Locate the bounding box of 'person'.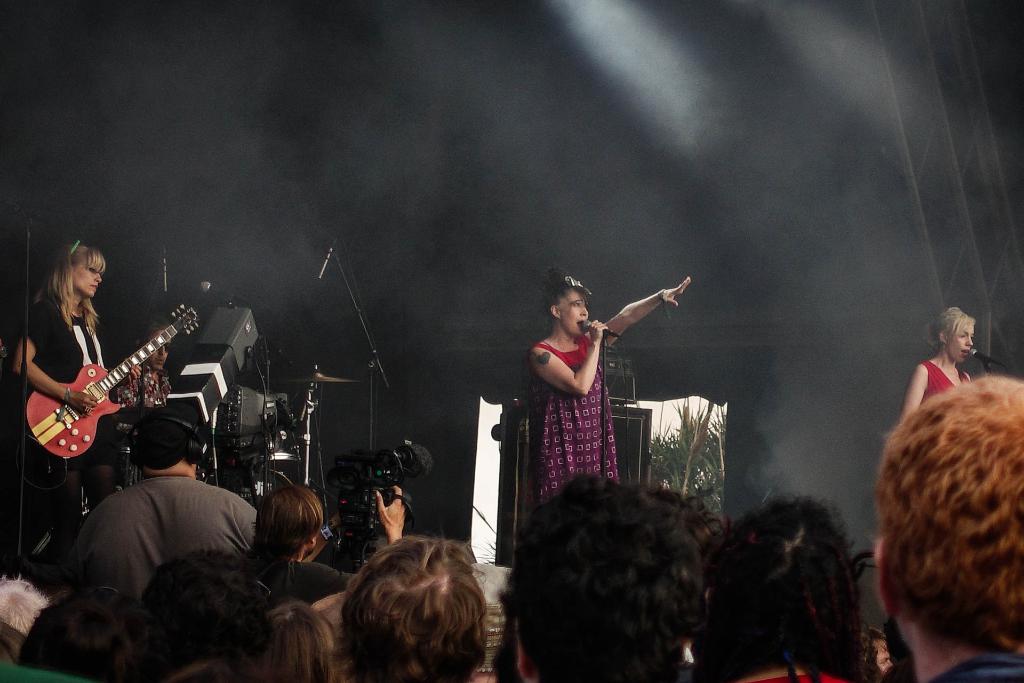
Bounding box: region(10, 245, 145, 538).
